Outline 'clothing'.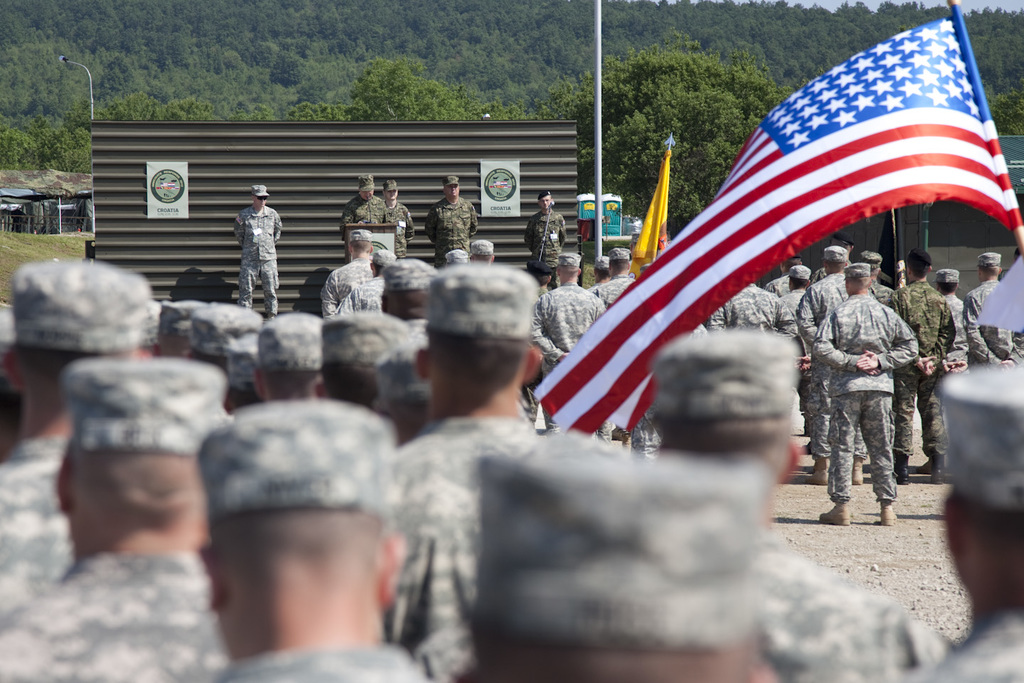
Outline: [x1=326, y1=274, x2=385, y2=314].
